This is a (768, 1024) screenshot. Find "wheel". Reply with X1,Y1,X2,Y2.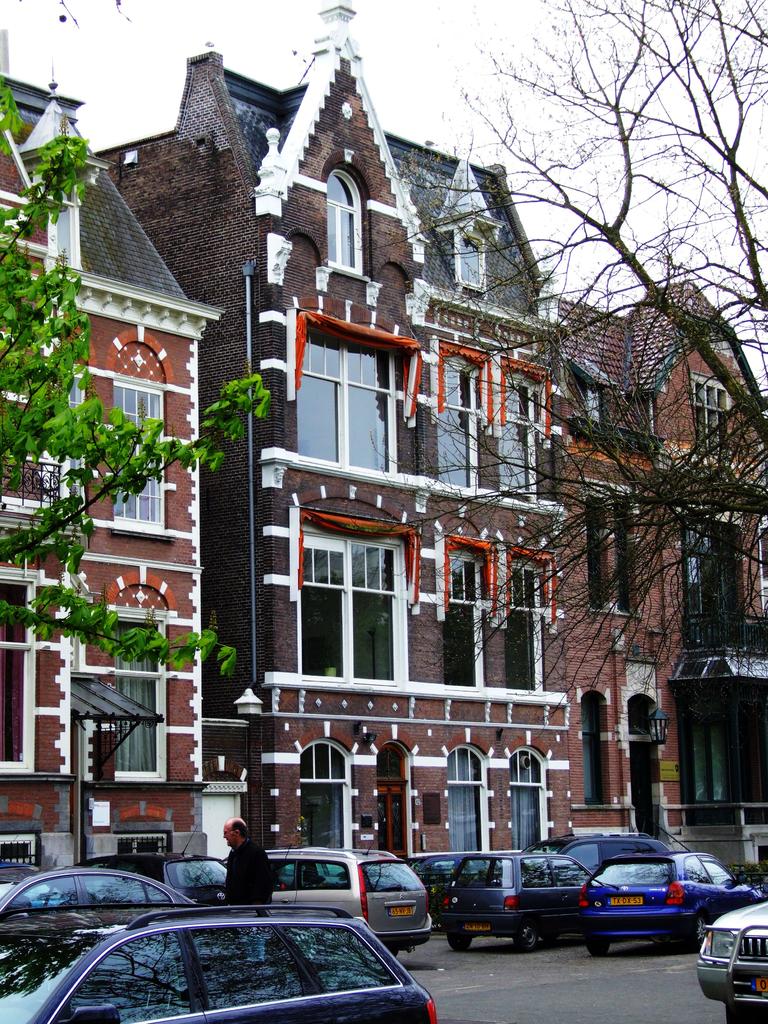
445,931,471,950.
